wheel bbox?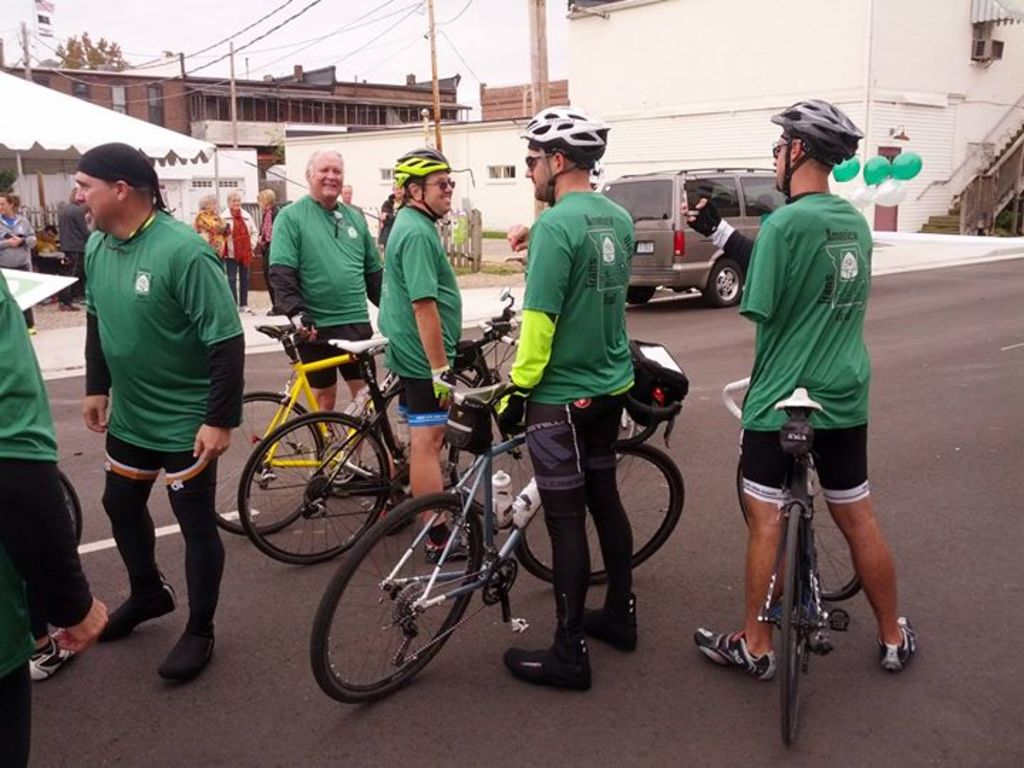
bbox=(215, 393, 323, 535)
